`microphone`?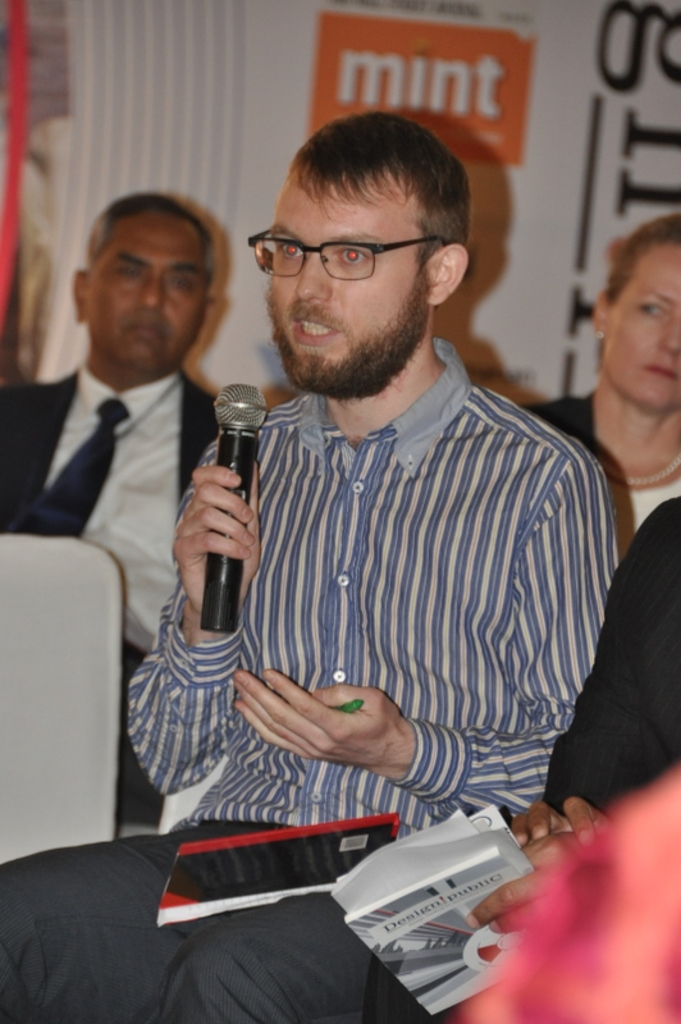
198 384 257 634
